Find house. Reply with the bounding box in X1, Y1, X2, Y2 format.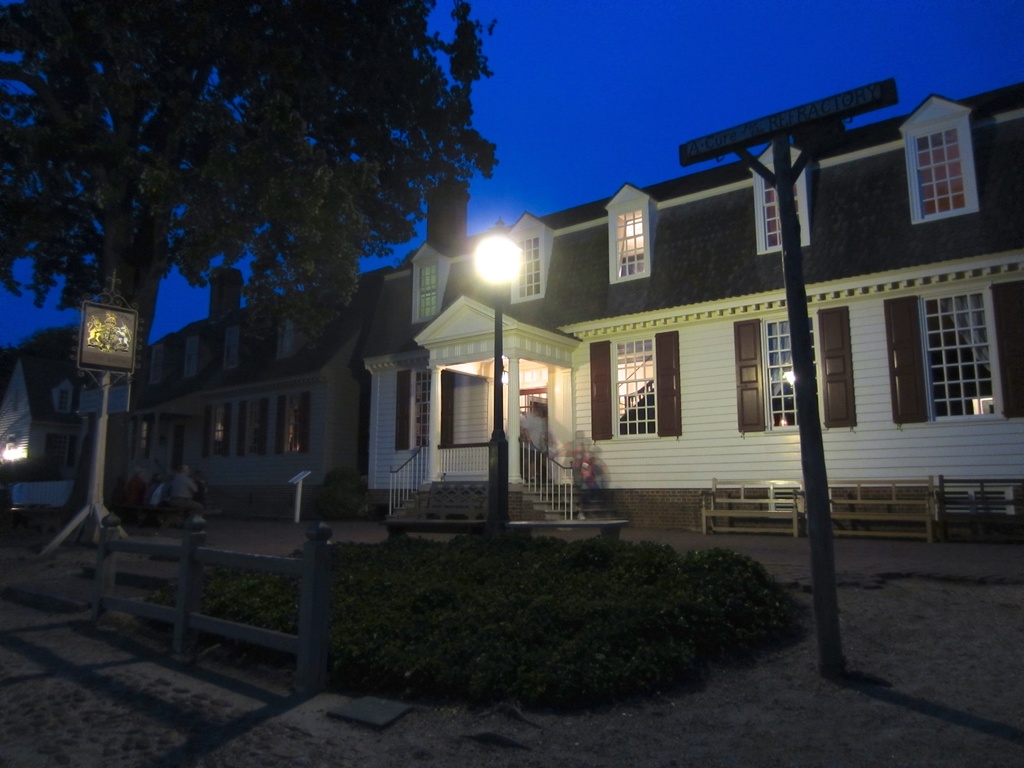
184, 100, 984, 584.
